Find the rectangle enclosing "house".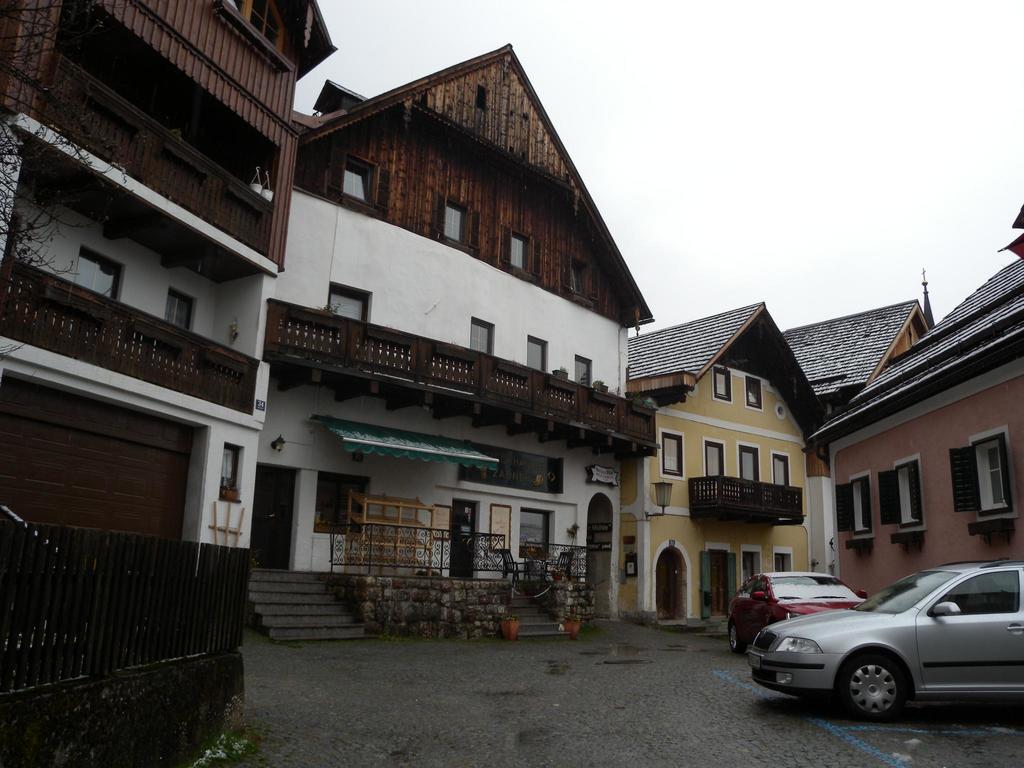
782, 300, 931, 580.
